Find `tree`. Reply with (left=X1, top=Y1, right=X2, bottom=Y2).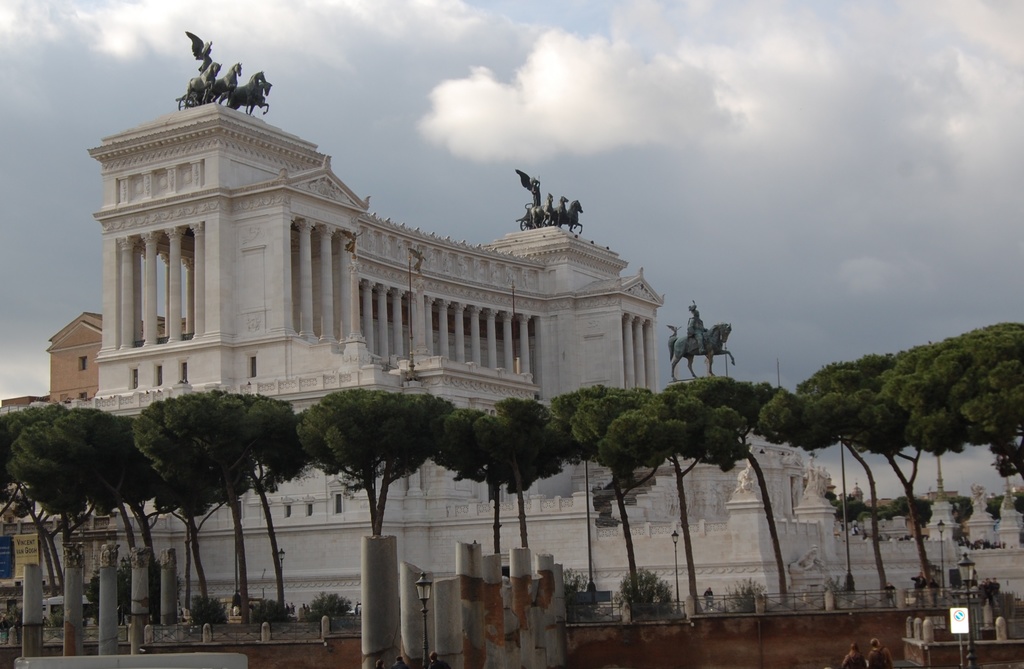
(left=0, top=397, right=89, bottom=595).
